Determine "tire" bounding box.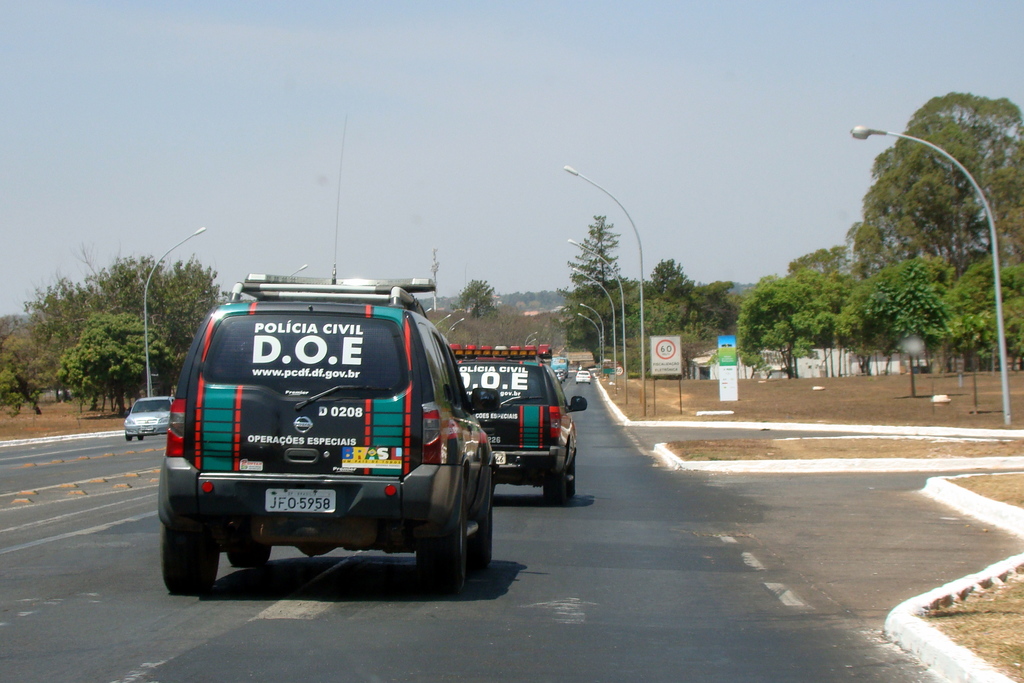
Determined: left=163, top=520, right=220, bottom=596.
